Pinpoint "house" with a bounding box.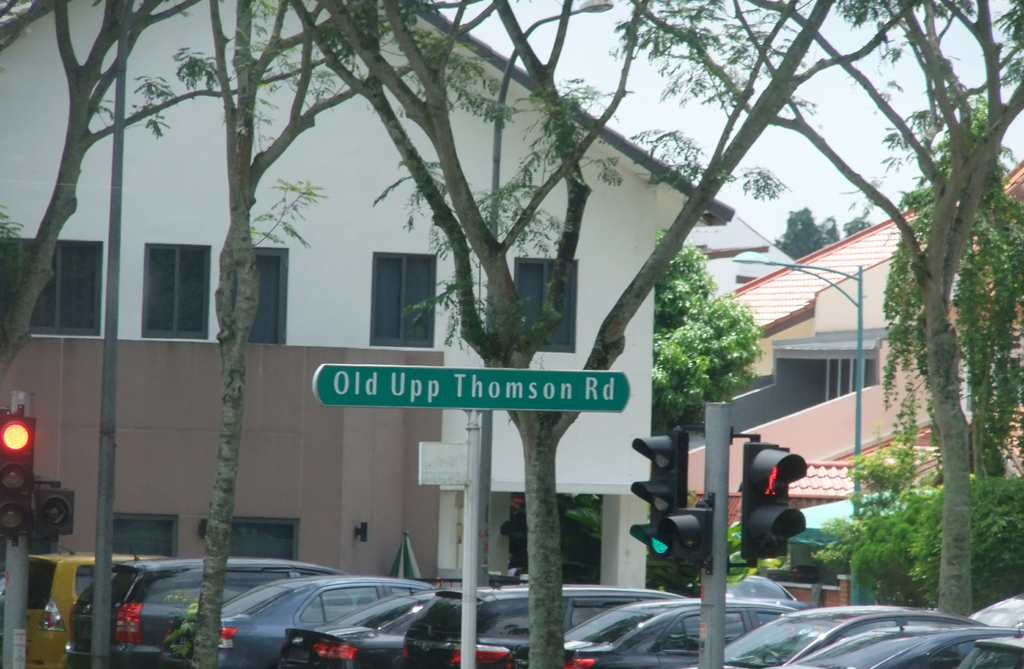
bbox(0, 0, 733, 588).
